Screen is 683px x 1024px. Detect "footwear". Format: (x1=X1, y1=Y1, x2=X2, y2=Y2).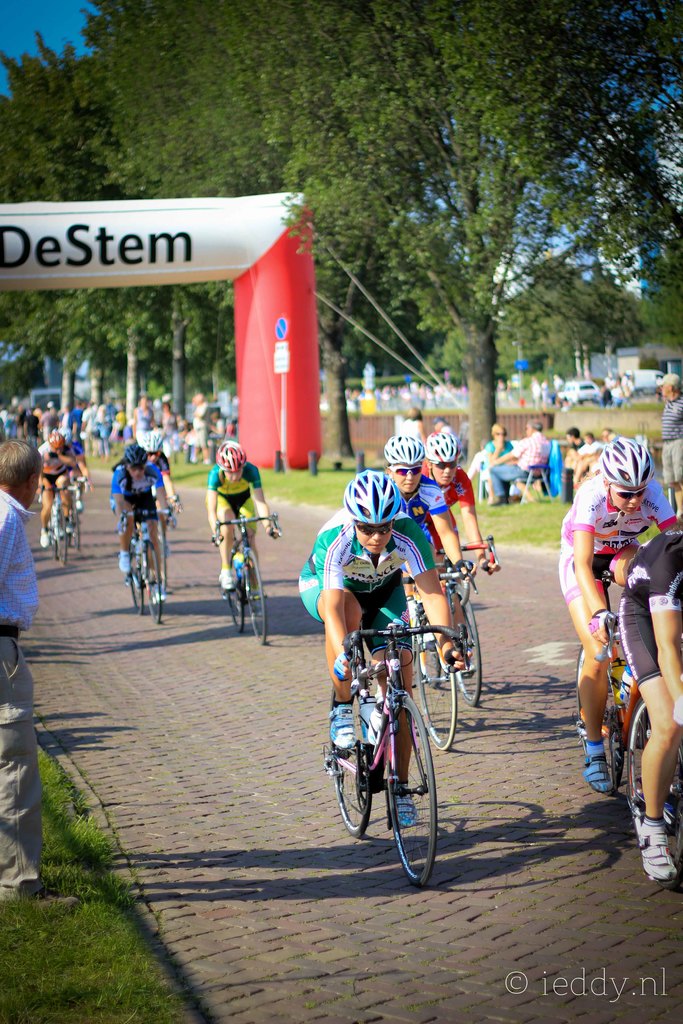
(x1=37, y1=528, x2=53, y2=548).
